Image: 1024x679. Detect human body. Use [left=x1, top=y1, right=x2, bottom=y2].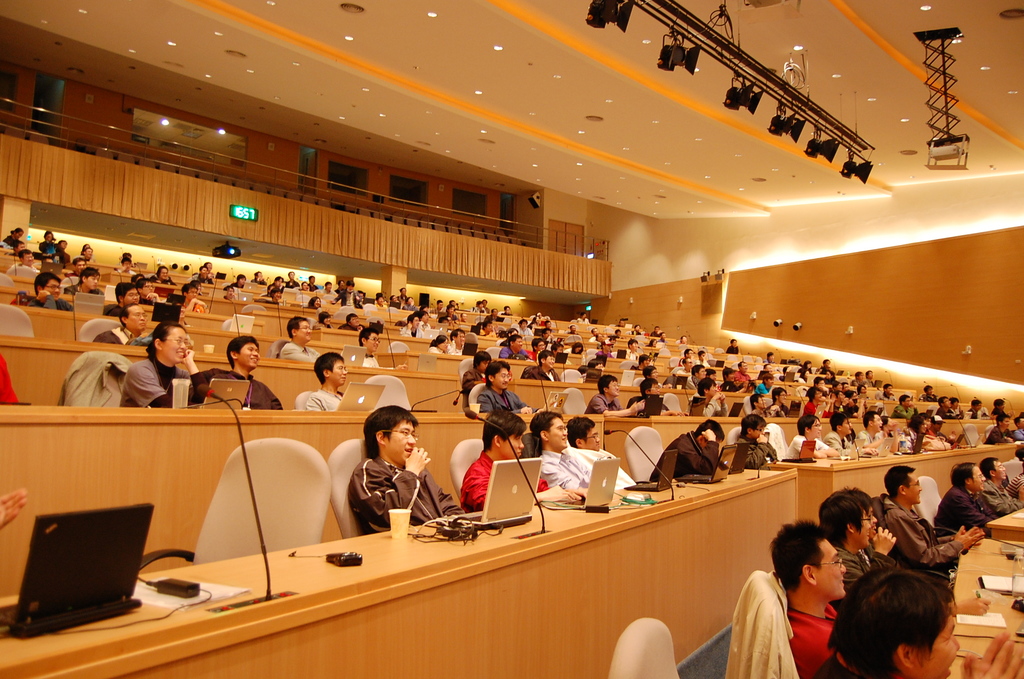
[left=696, top=352, right=713, bottom=369].
